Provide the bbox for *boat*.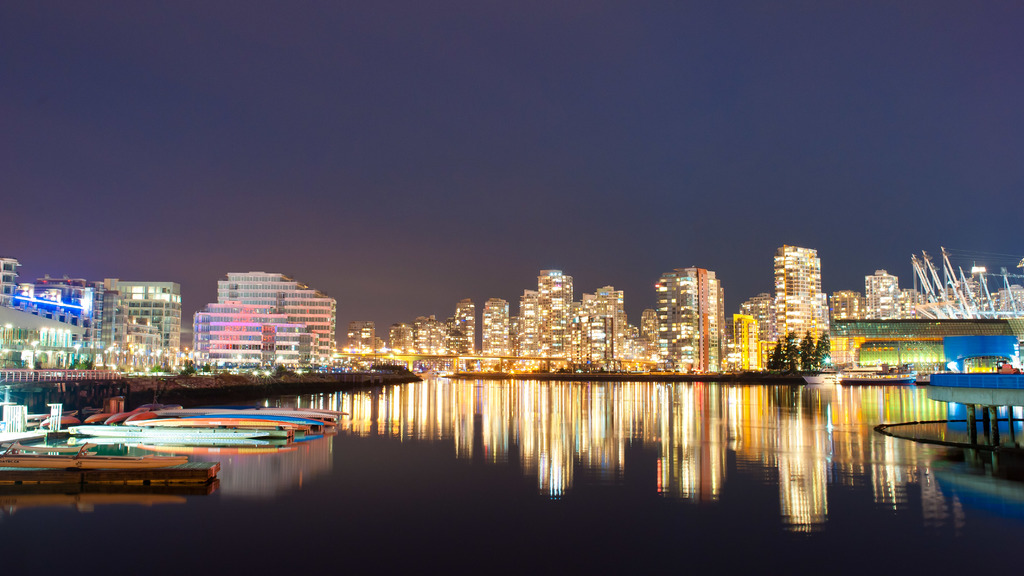
126, 419, 333, 436.
